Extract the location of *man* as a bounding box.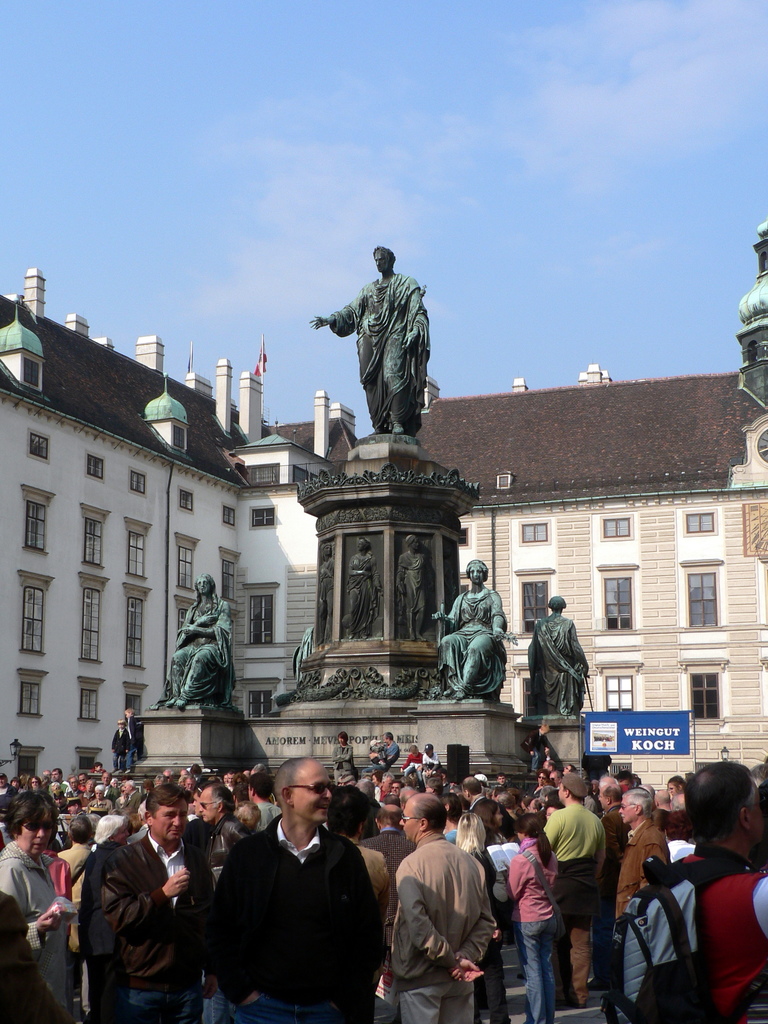
[left=107, top=709, right=131, bottom=767].
